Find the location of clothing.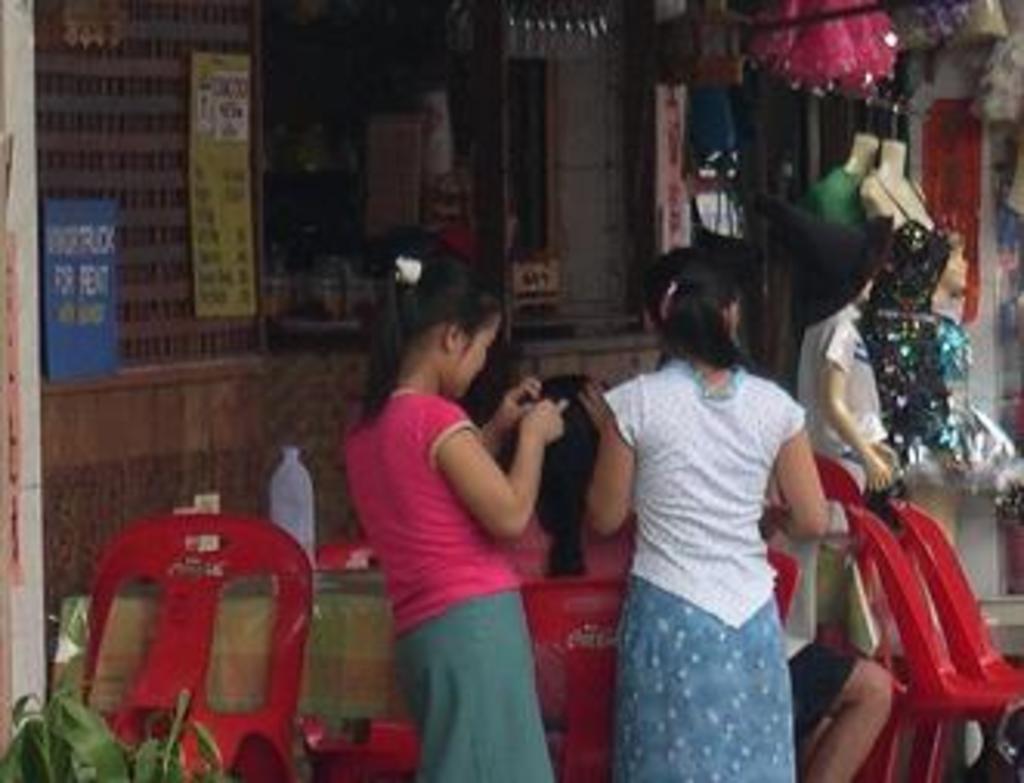
Location: 876 217 956 433.
